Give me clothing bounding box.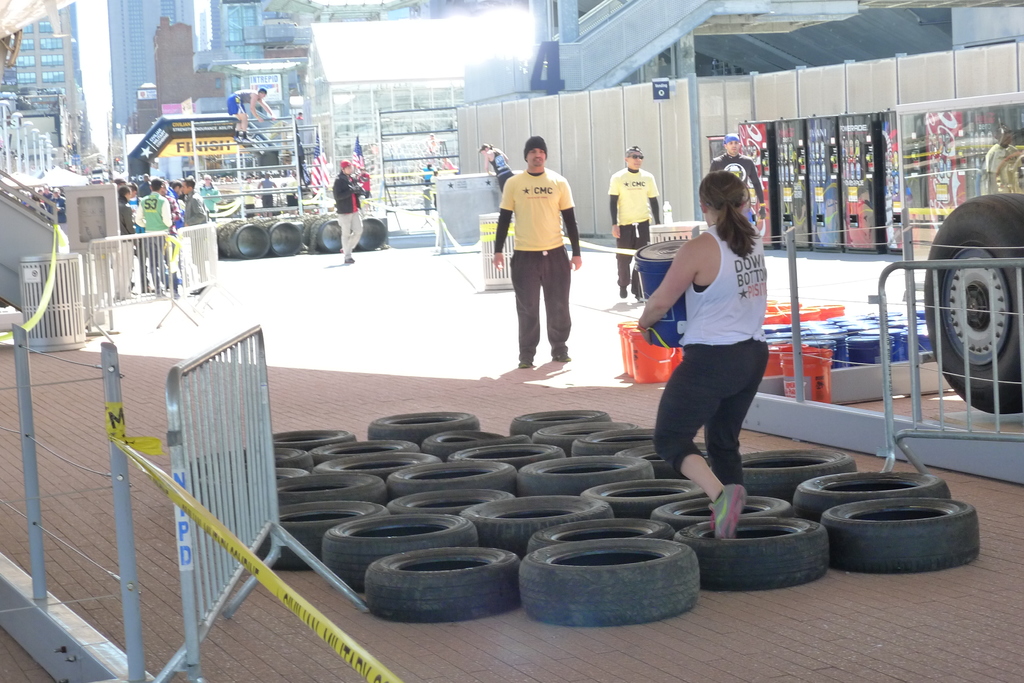
select_region(136, 191, 169, 286).
